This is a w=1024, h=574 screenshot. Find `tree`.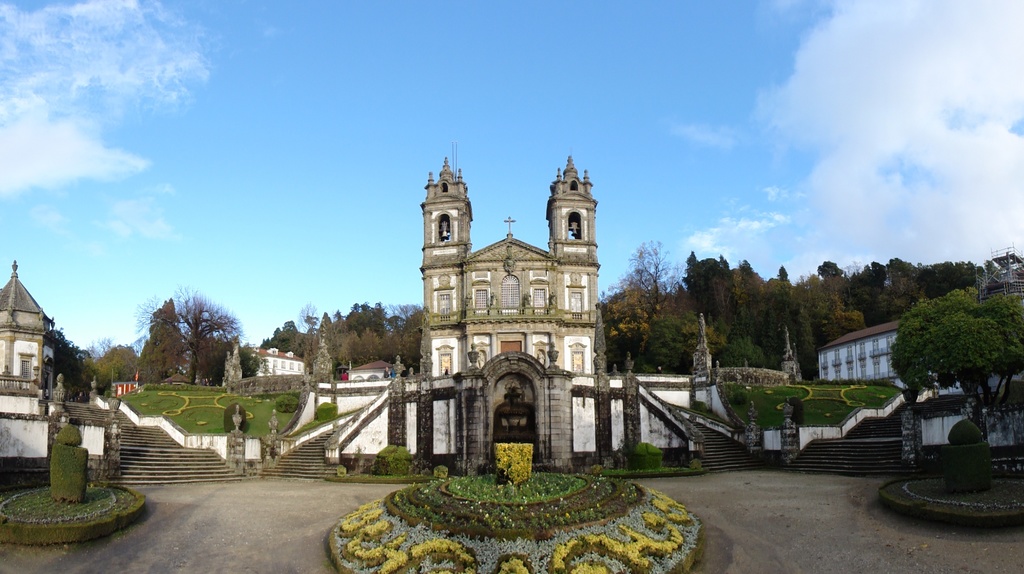
Bounding box: crop(386, 303, 424, 325).
